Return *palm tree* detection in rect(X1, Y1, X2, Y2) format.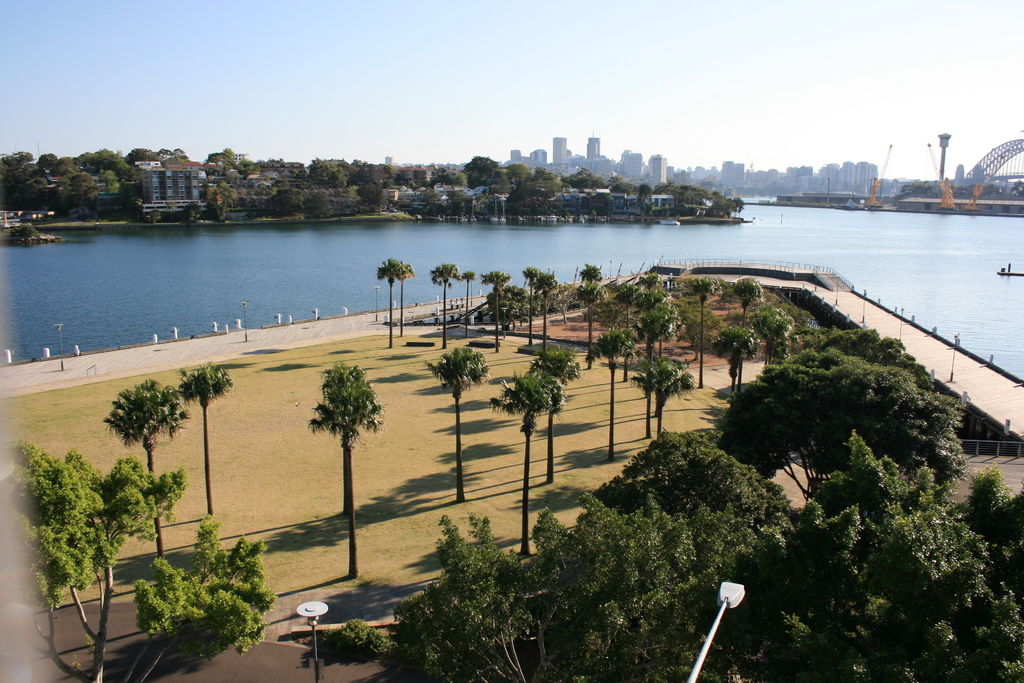
rect(547, 374, 565, 482).
